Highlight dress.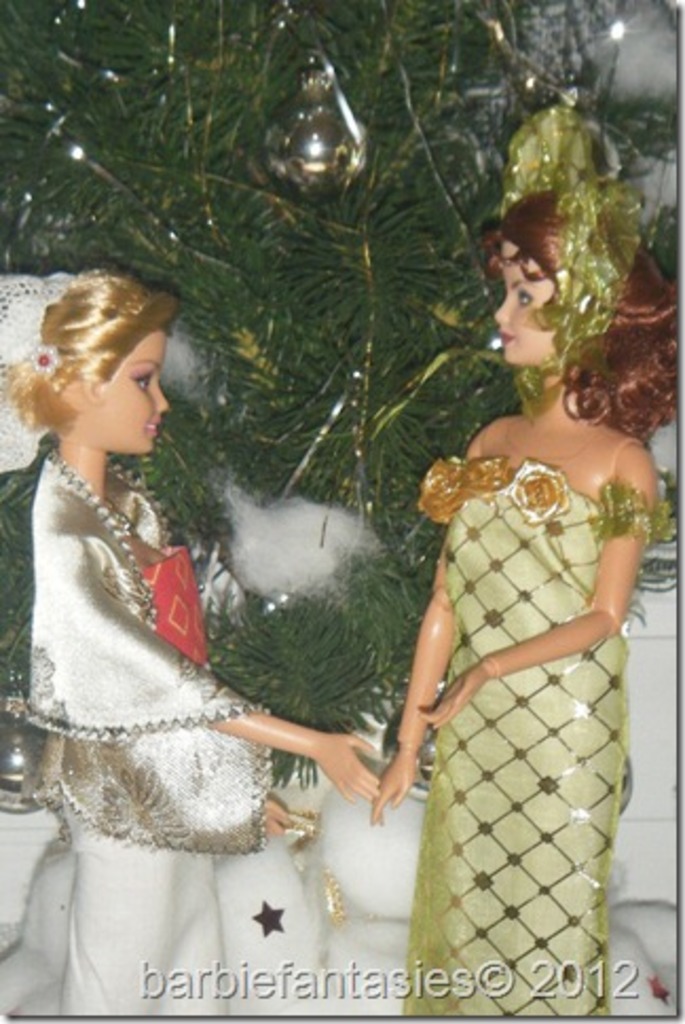
Highlighted region: [0, 444, 340, 1022].
